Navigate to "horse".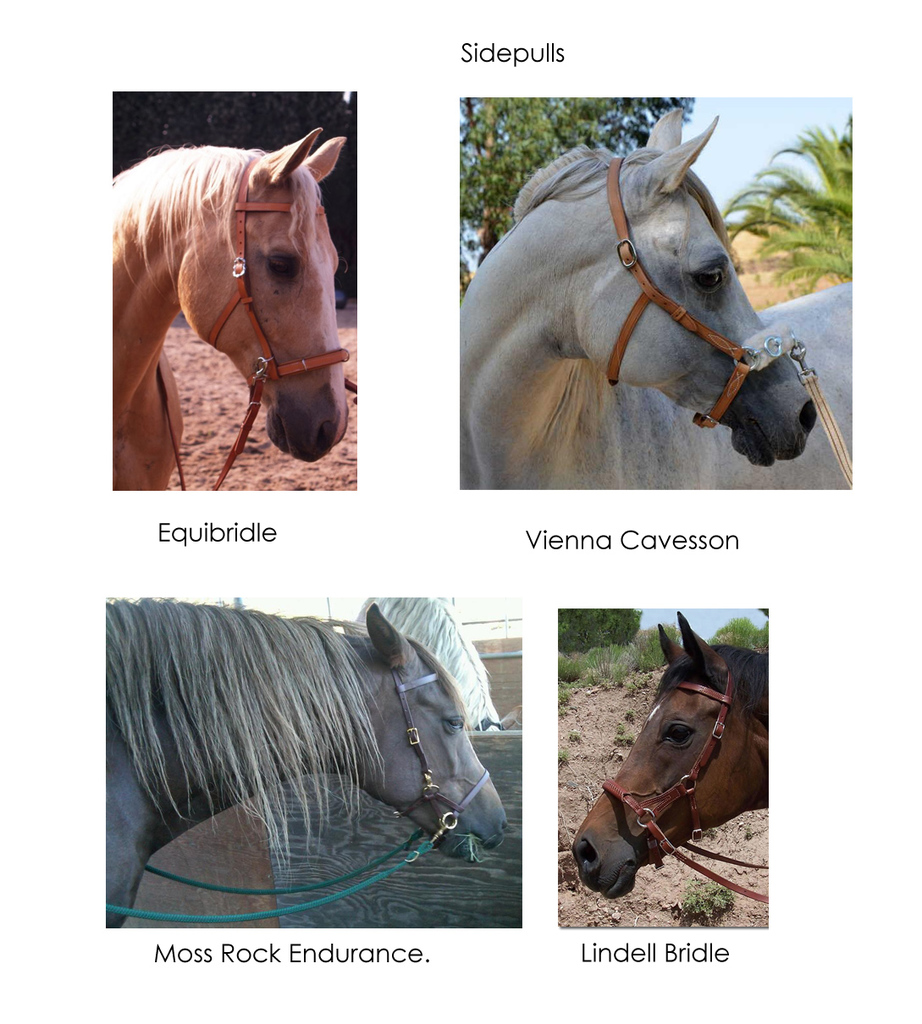
Navigation target: (x1=104, y1=122, x2=353, y2=490).
